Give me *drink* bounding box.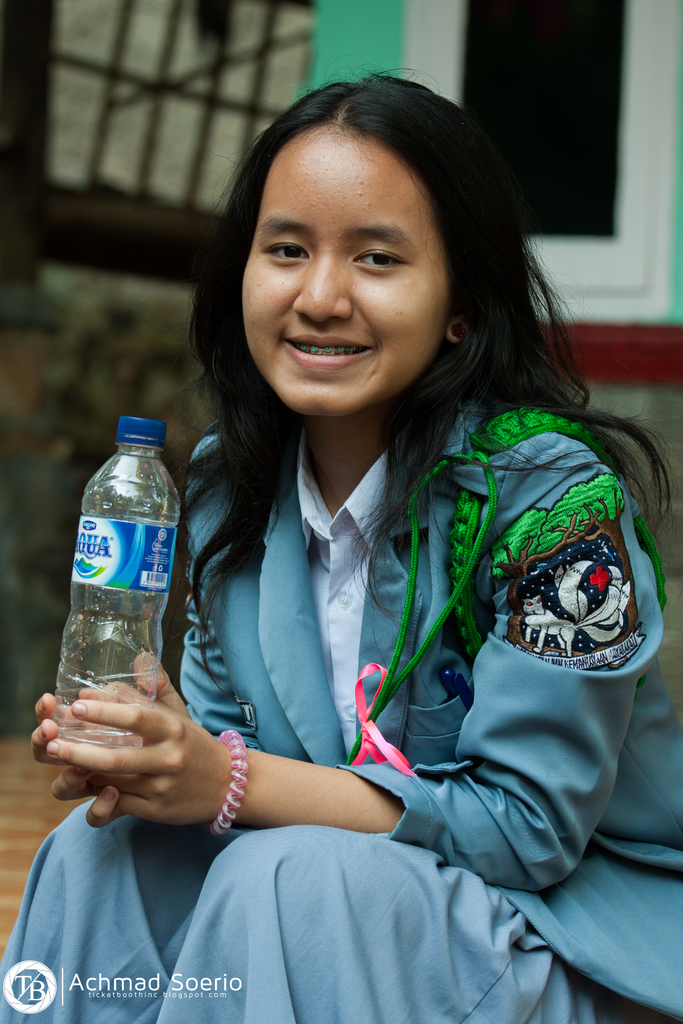
[68, 398, 181, 724].
